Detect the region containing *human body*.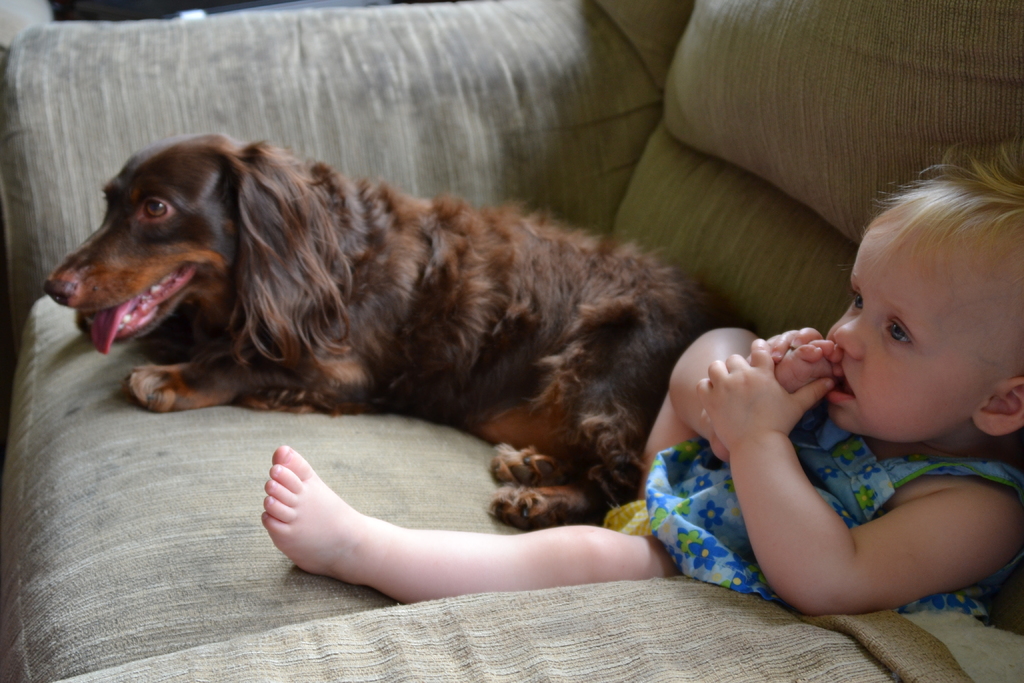
<box>255,144,1023,616</box>.
